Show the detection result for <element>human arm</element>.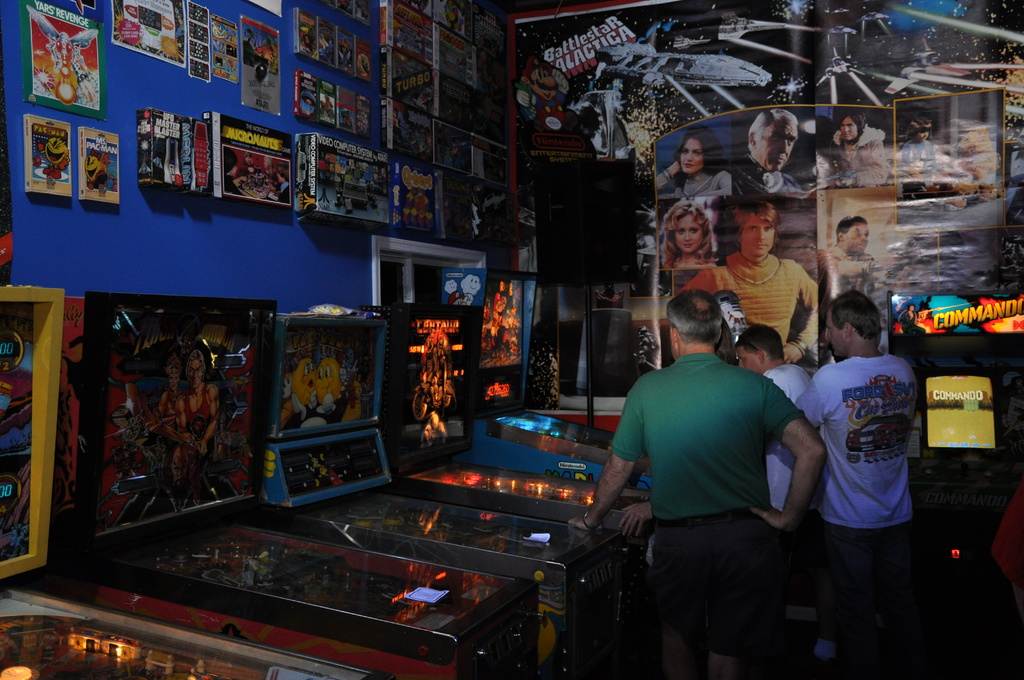
(x1=652, y1=160, x2=684, y2=197).
